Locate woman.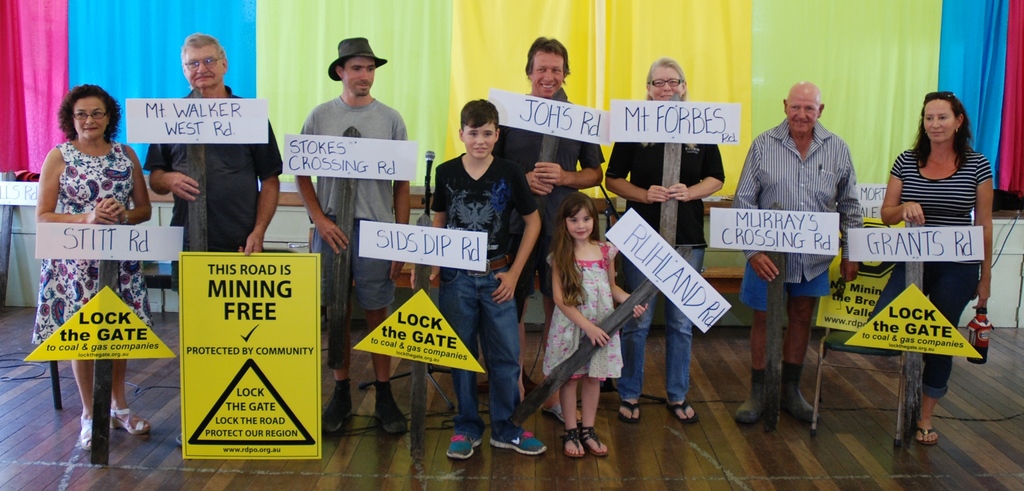
Bounding box: x1=26, y1=79, x2=164, y2=456.
